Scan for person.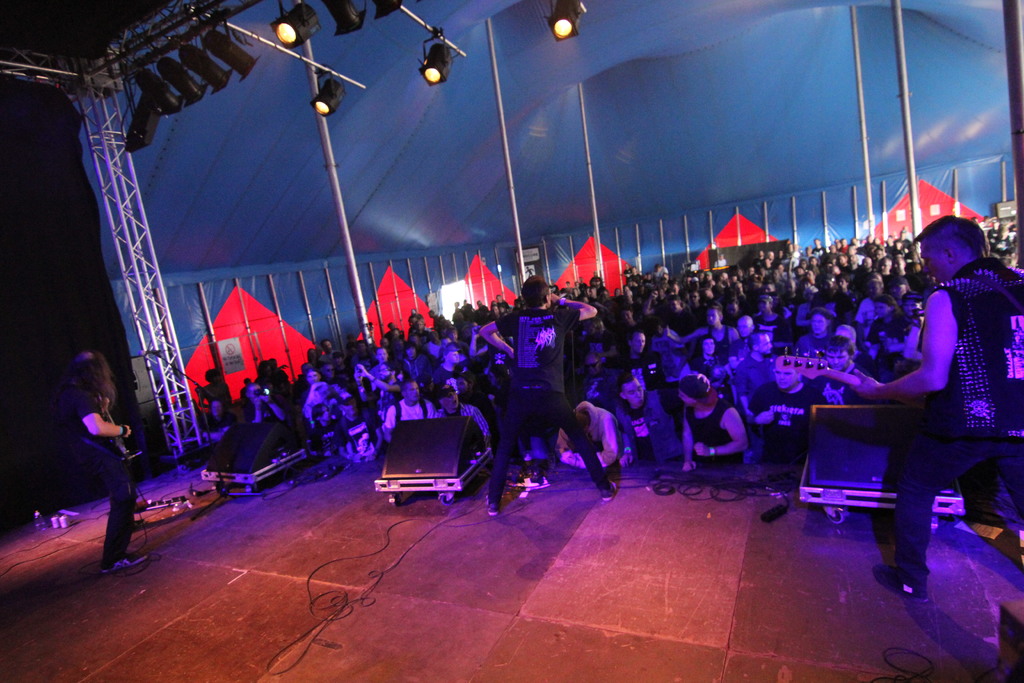
Scan result: BBox(388, 329, 404, 359).
